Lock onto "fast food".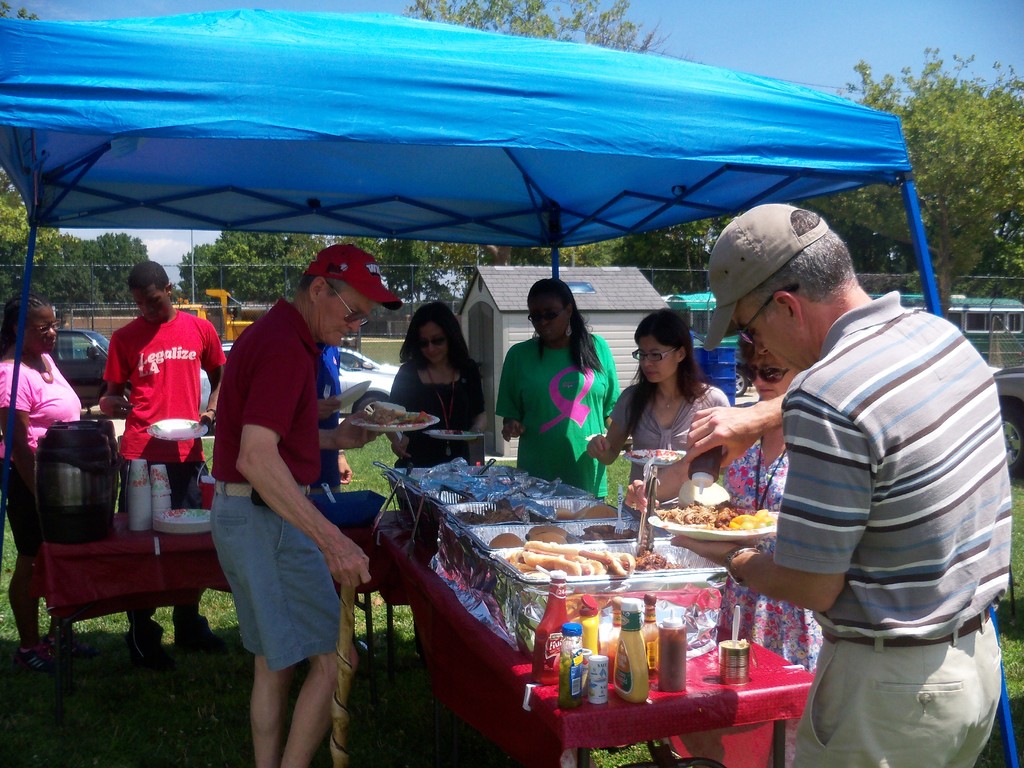
Locked: [489, 524, 690, 580].
